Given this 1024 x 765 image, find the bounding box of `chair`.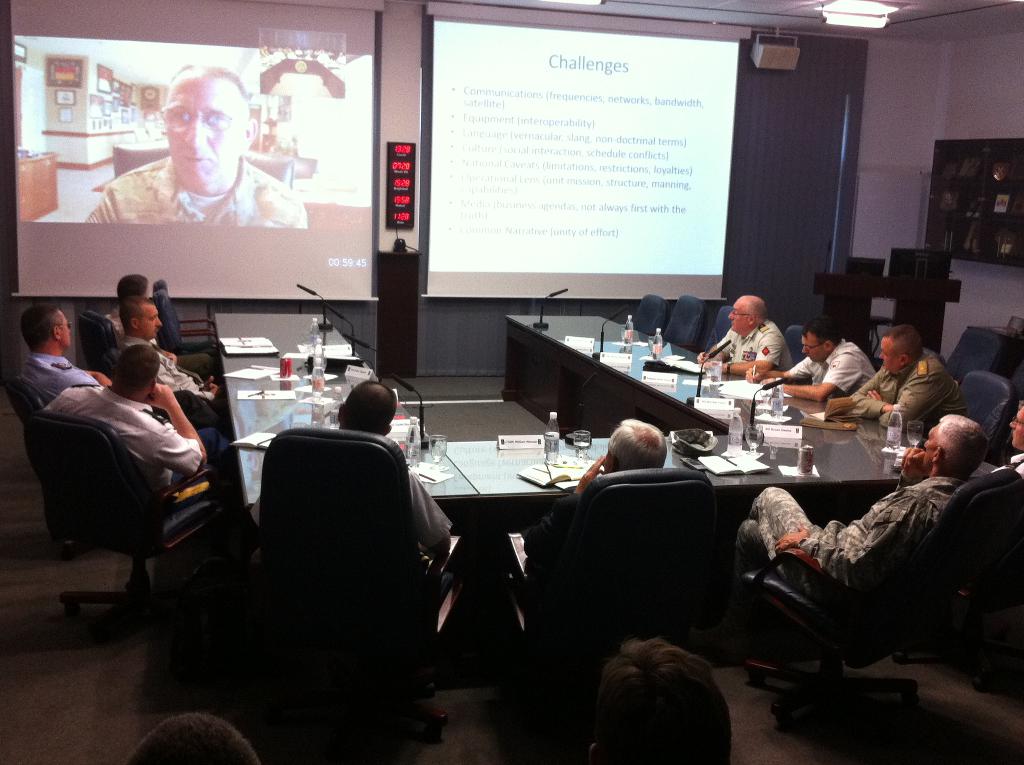
crop(664, 295, 708, 352).
